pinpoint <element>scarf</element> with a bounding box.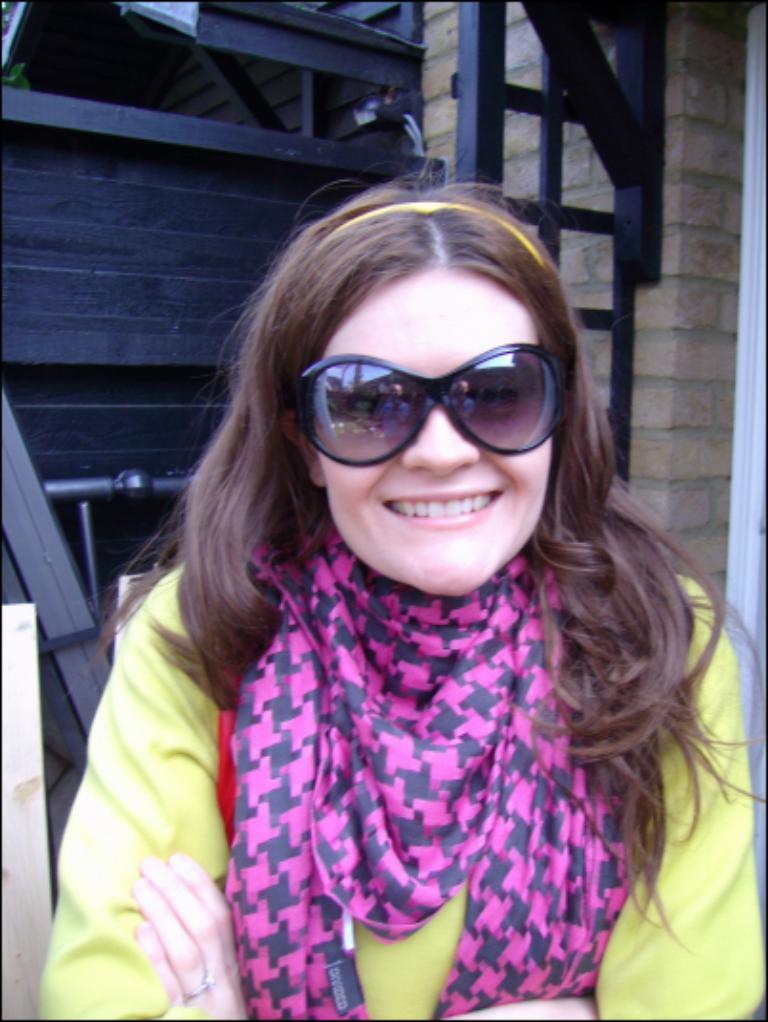
<region>216, 512, 629, 1020</region>.
